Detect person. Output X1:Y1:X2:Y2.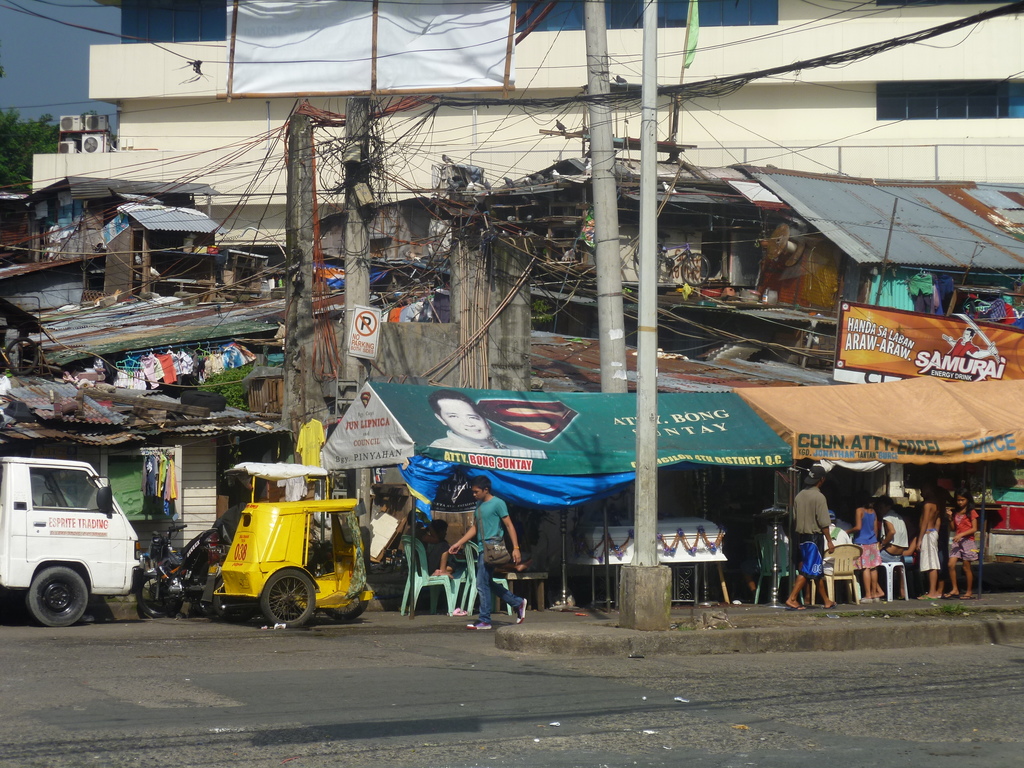
451:471:516:628.
